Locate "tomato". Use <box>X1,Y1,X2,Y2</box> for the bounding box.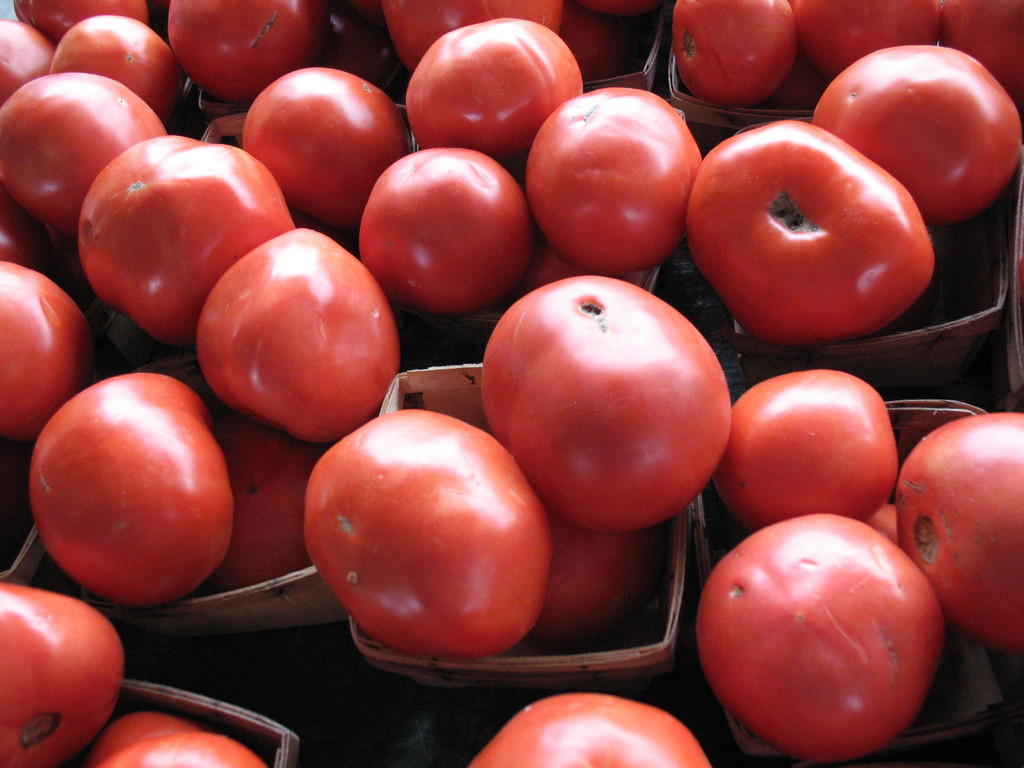
<box>689,115,924,338</box>.
